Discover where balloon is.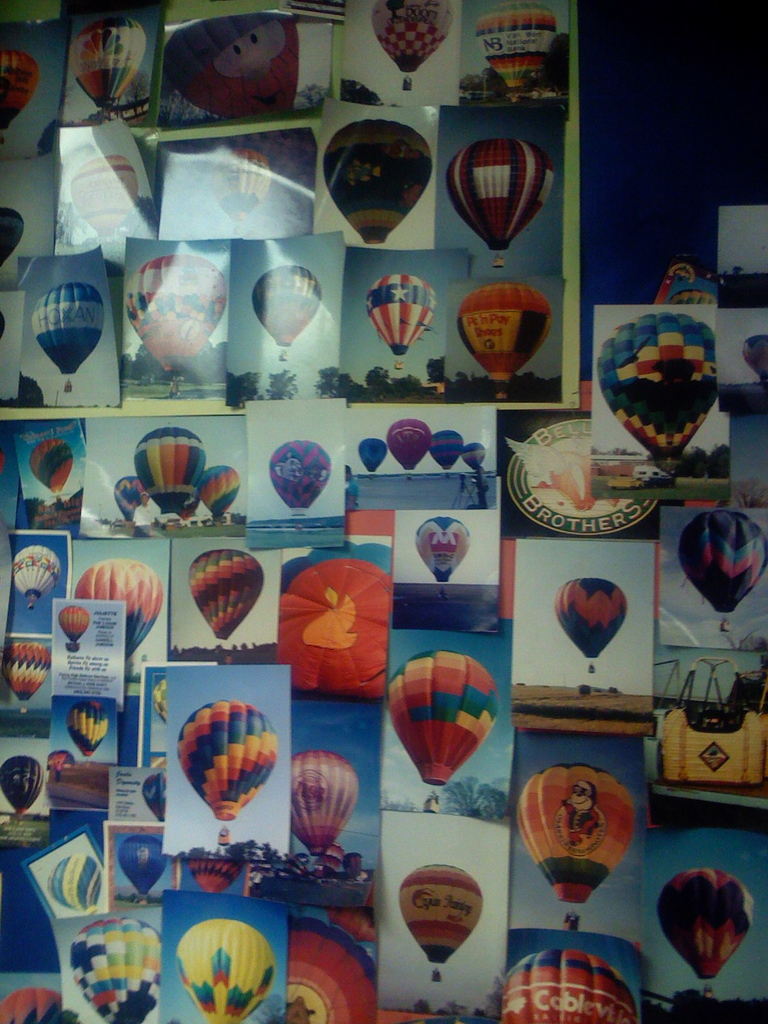
Discovered at (x1=426, y1=427, x2=466, y2=471).
